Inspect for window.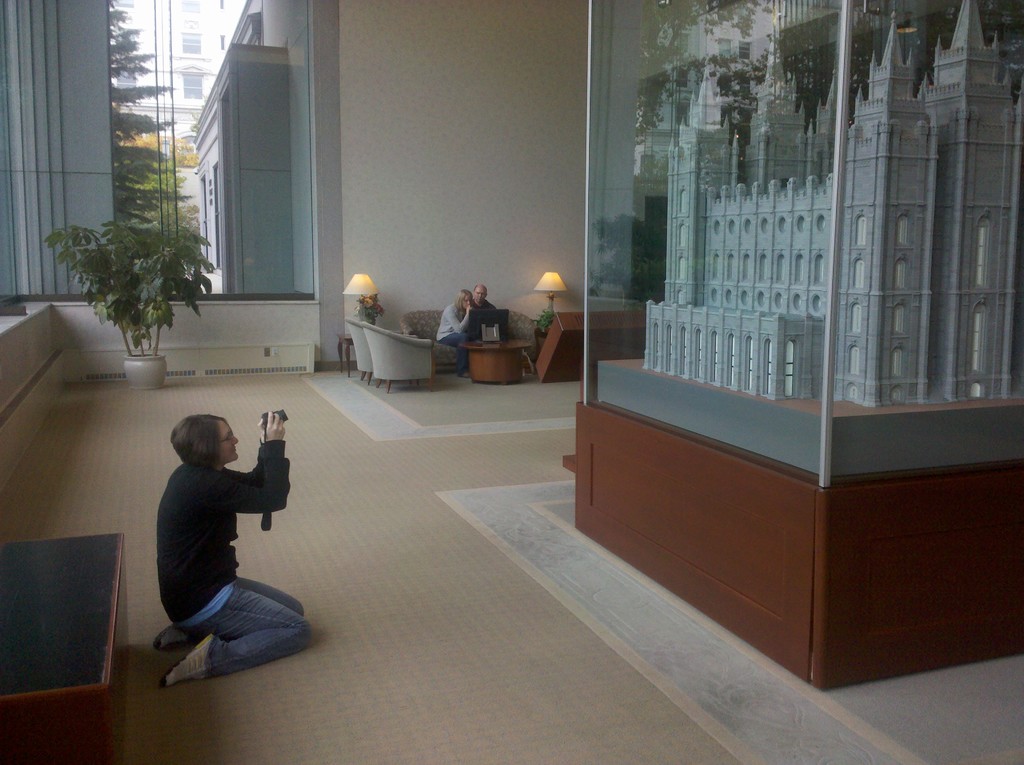
Inspection: box(845, 212, 867, 400).
